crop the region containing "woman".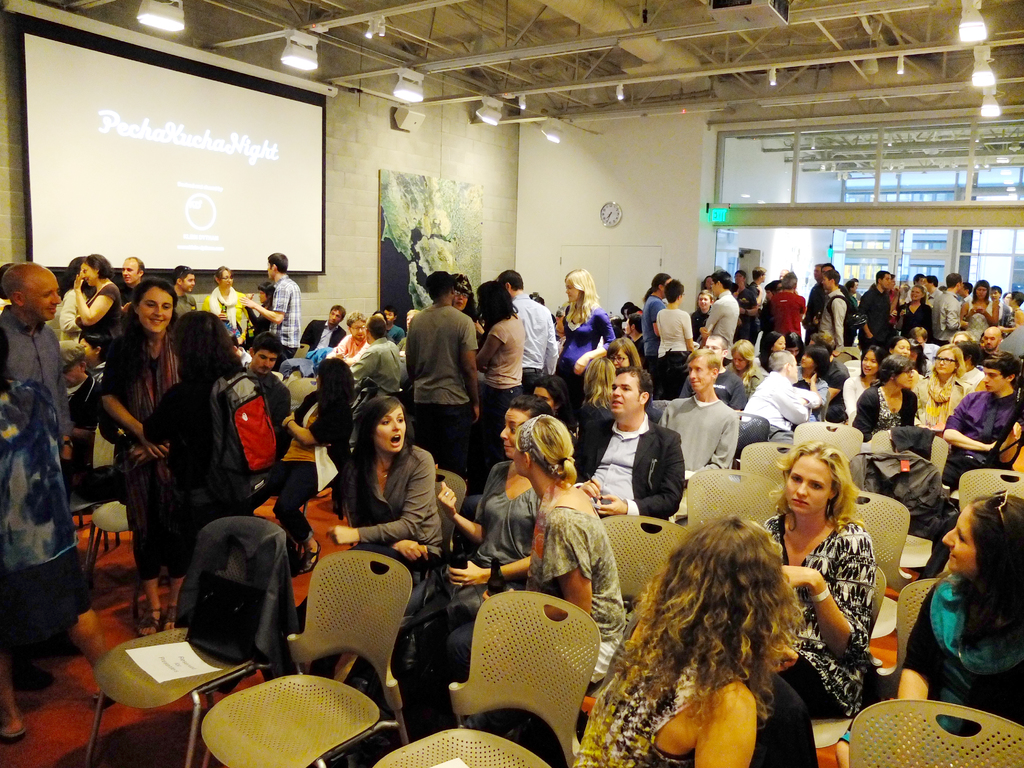
Crop region: <region>85, 275, 185, 638</region>.
